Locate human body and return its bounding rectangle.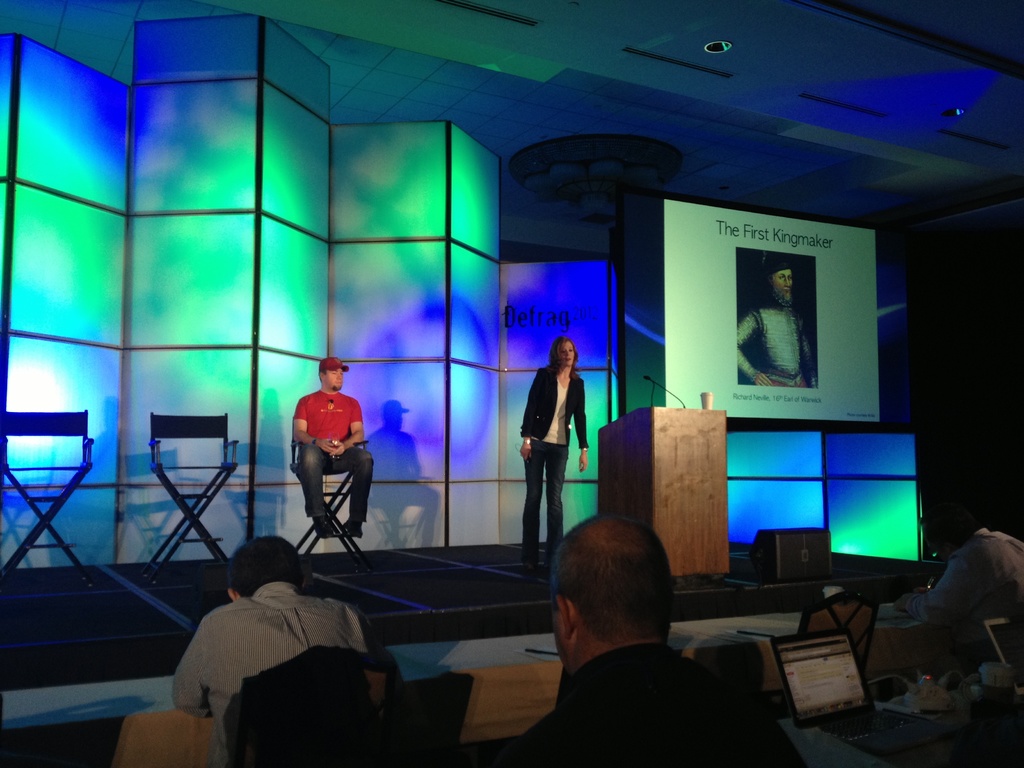
[490,497,791,767].
